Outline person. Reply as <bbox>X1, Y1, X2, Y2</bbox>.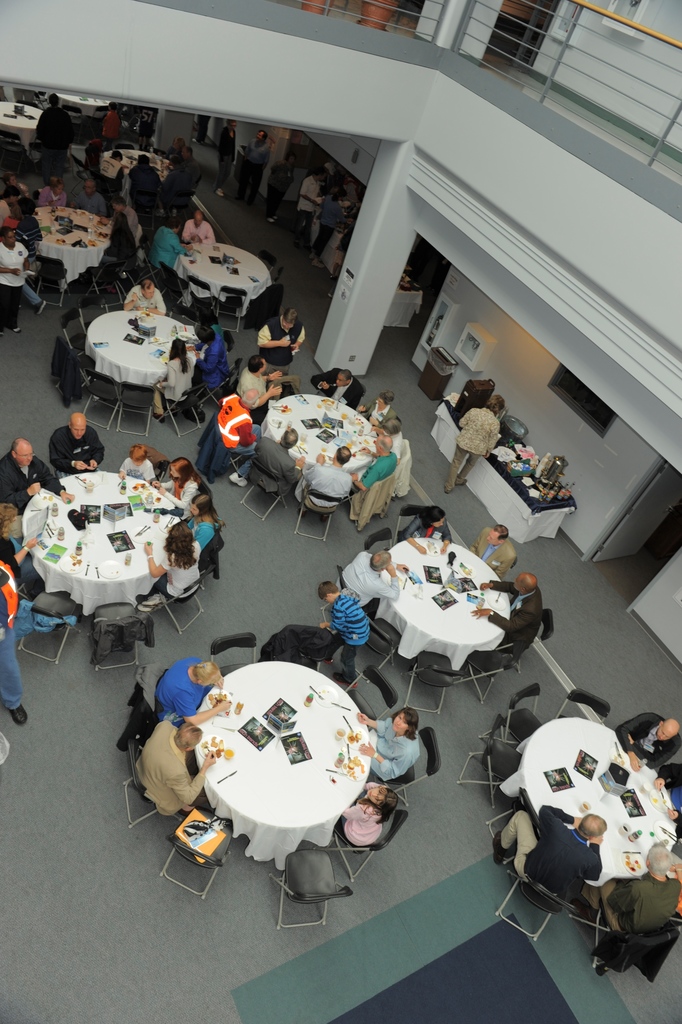
<bbox>142, 336, 191, 429</bbox>.
